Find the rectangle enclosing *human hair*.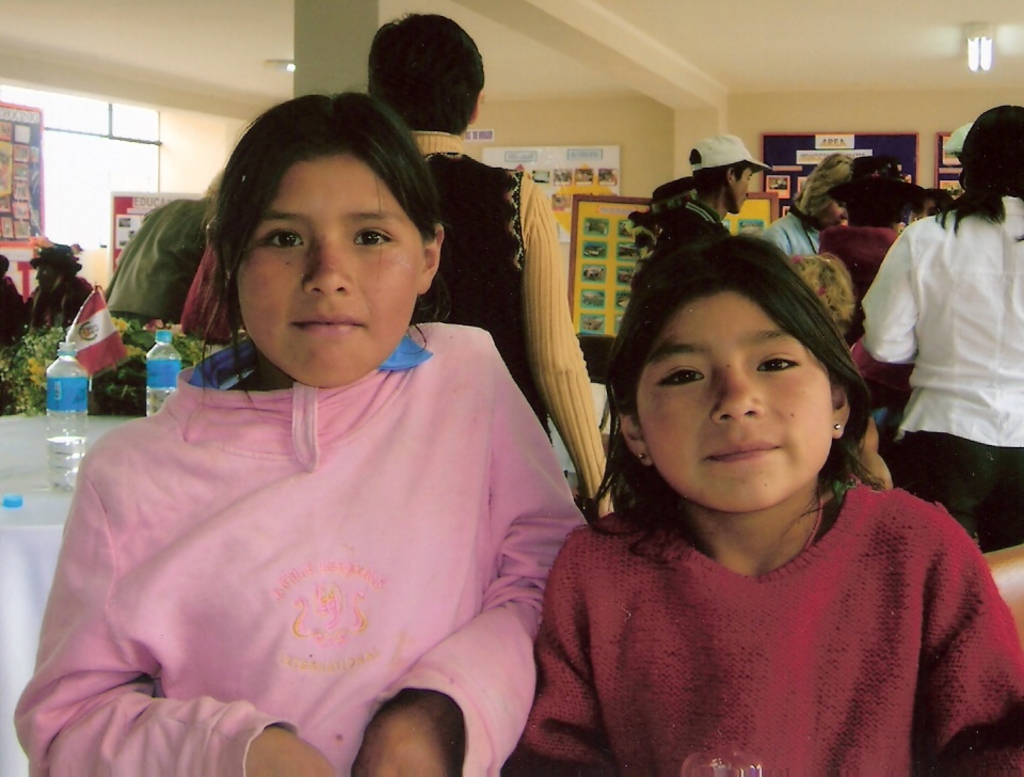
locate(690, 161, 745, 196).
